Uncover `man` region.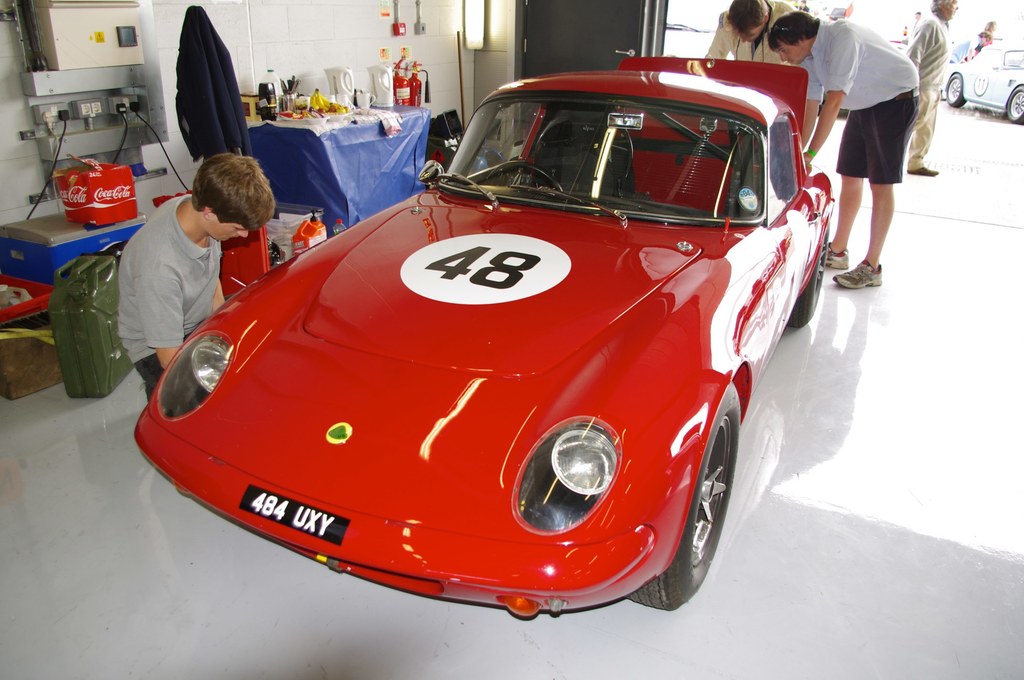
Uncovered: {"x1": 692, "y1": 0, "x2": 795, "y2": 97}.
